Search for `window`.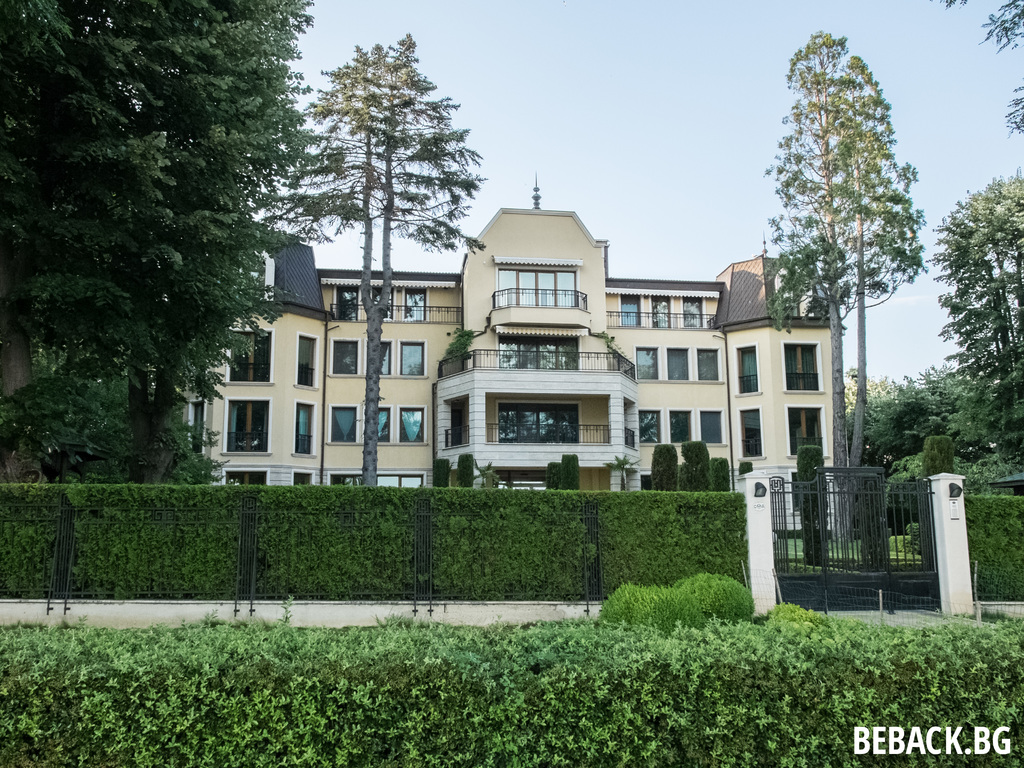
Found at 328 339 358 372.
